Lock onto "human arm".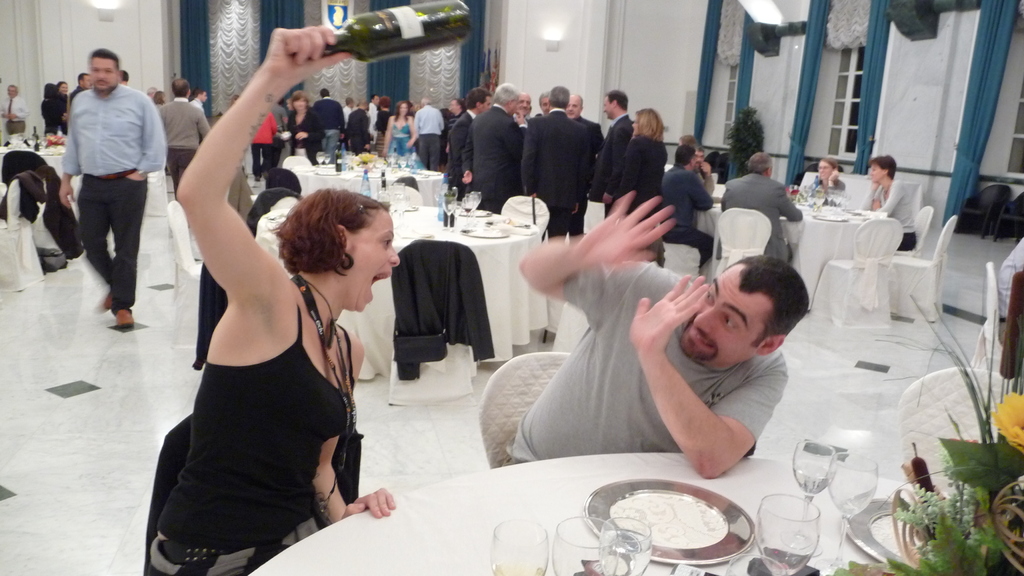
Locked: locate(623, 266, 799, 493).
